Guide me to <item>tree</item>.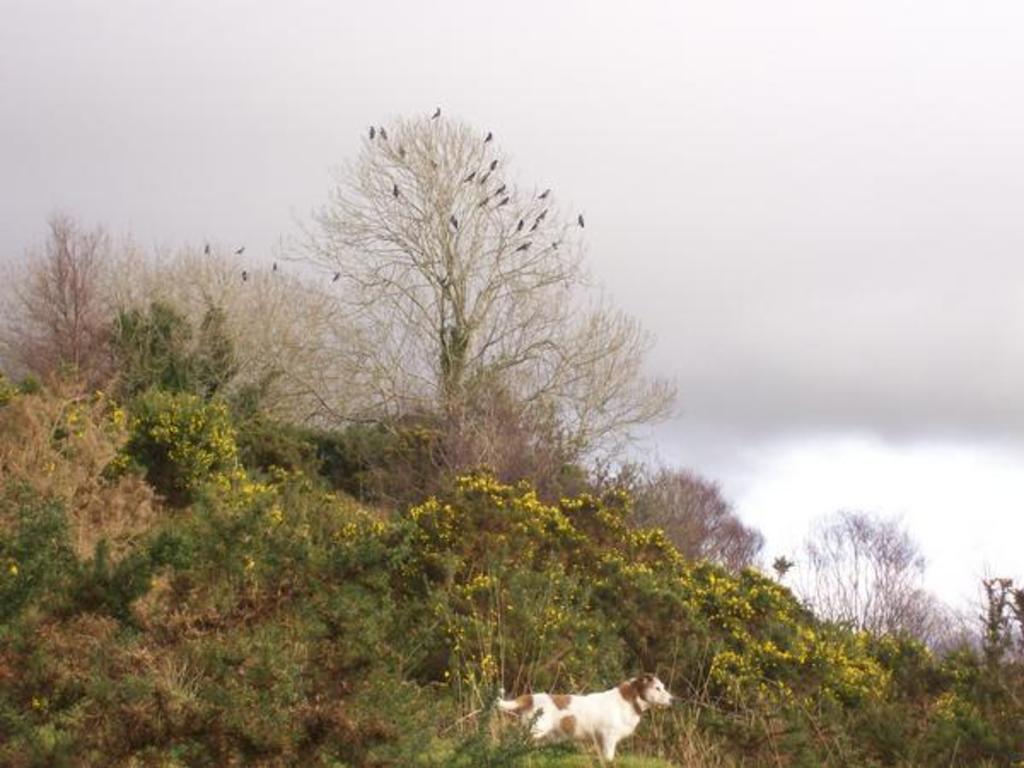
Guidance: <box>778,505,980,662</box>.
